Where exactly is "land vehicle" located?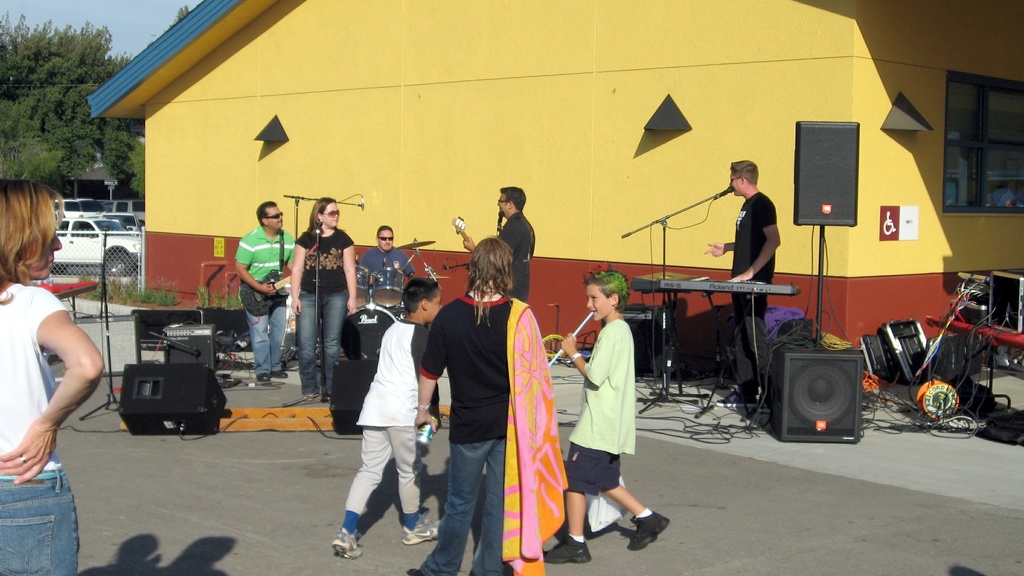
Its bounding box is 49/212/149/280.
